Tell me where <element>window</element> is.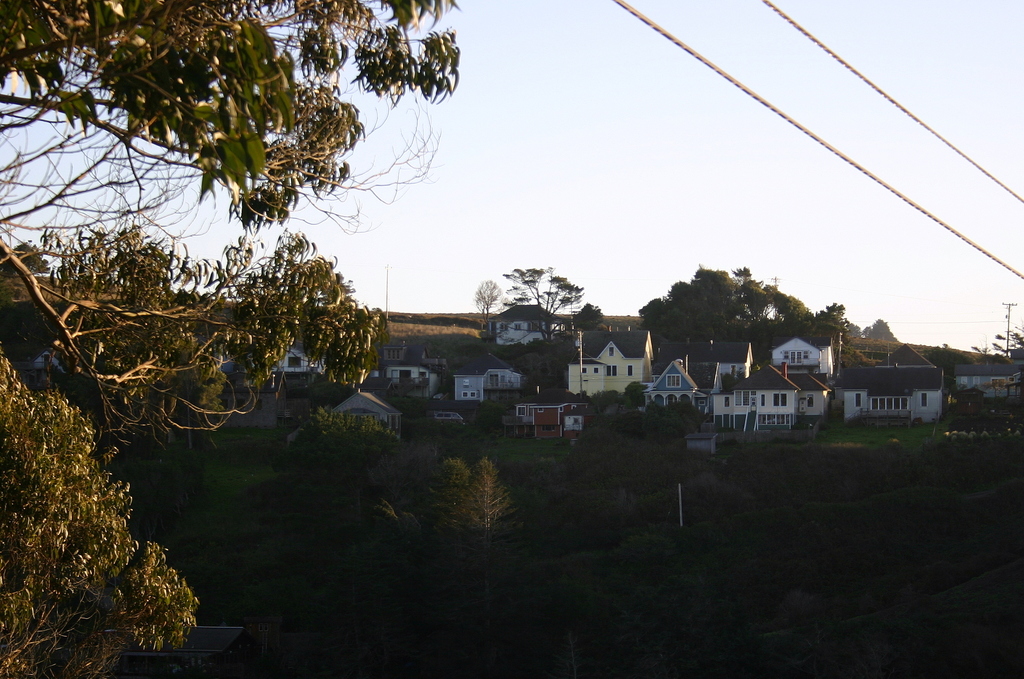
<element>window</element> is at {"left": 286, "top": 356, "right": 301, "bottom": 368}.
